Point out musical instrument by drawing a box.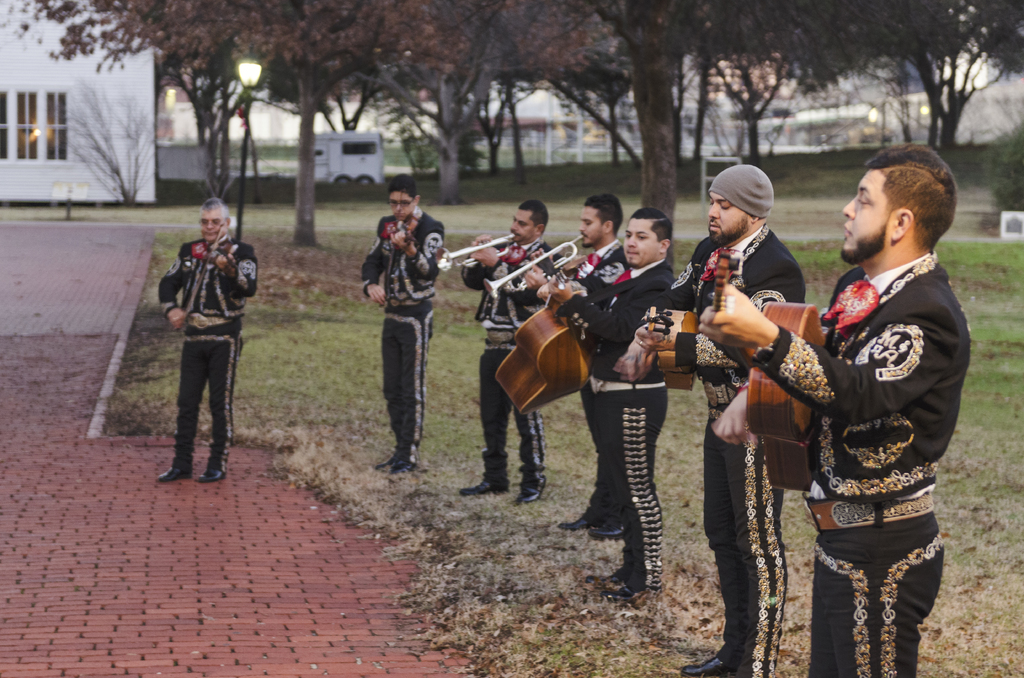
<box>431,230,527,273</box>.
